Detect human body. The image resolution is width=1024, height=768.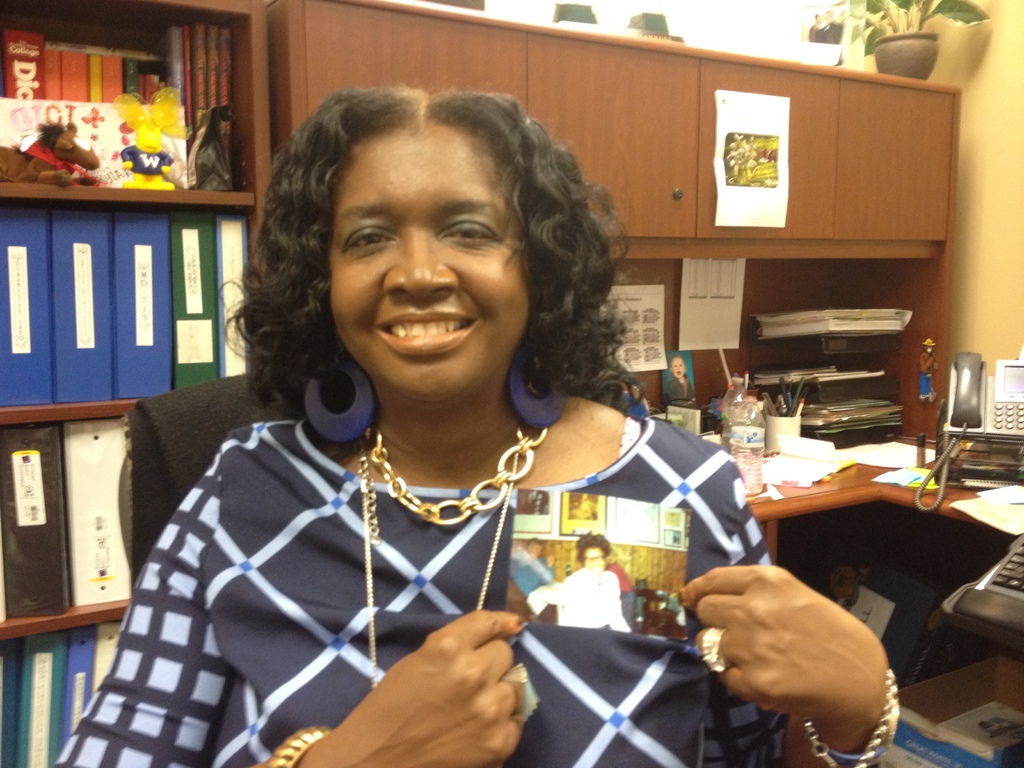
512,556,557,600.
